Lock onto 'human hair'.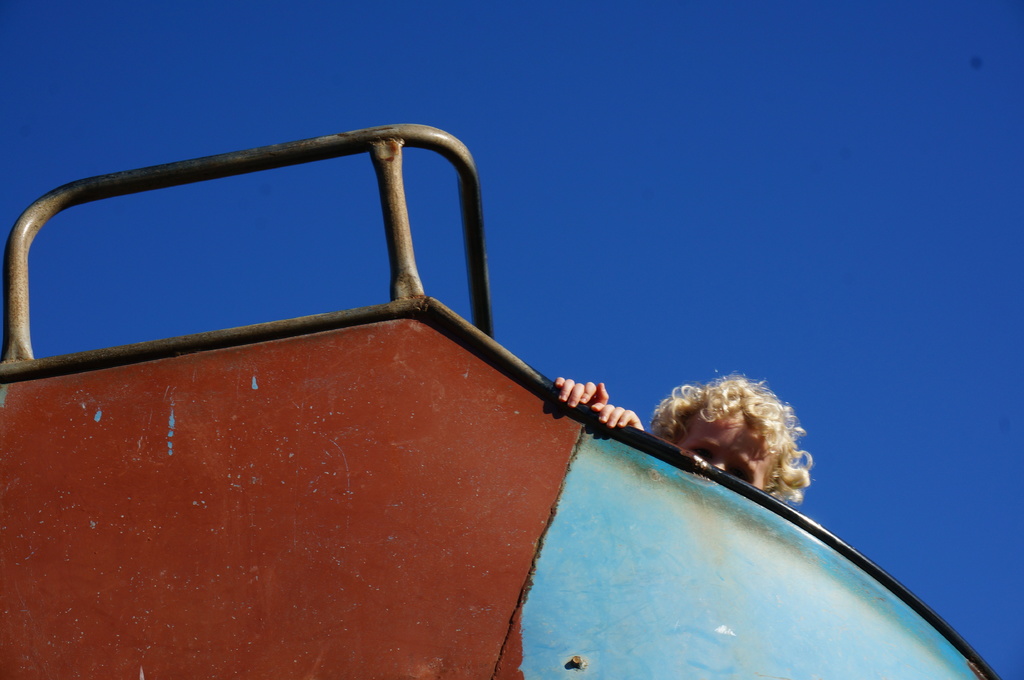
Locked: [x1=666, y1=379, x2=805, y2=499].
